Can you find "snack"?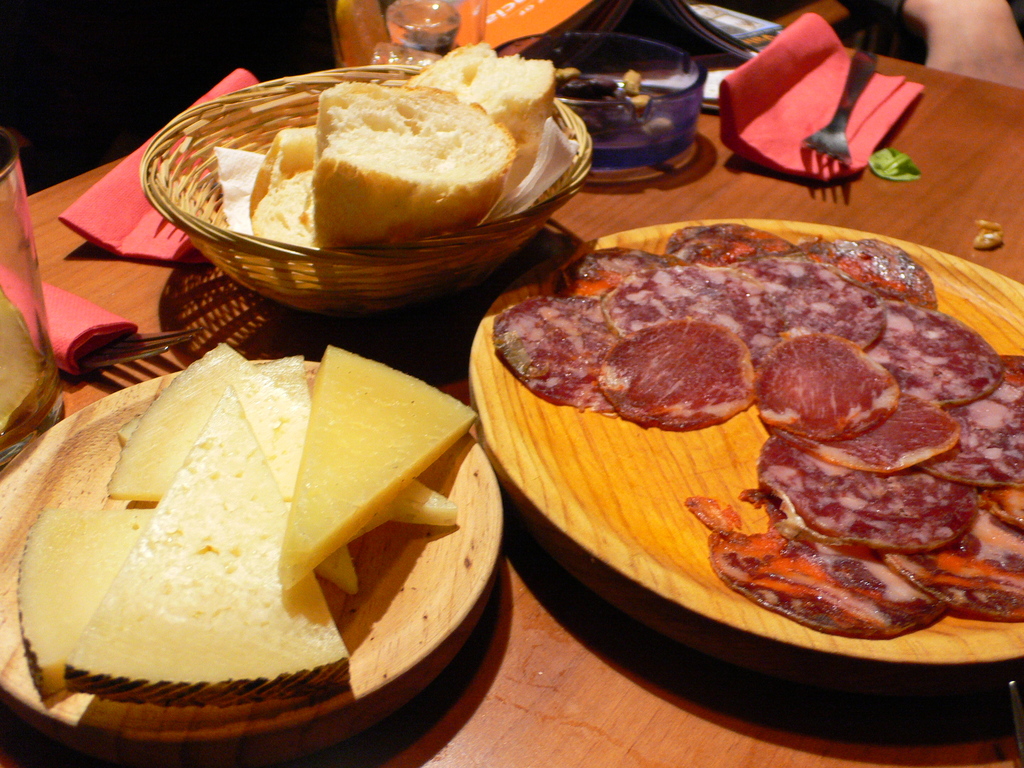
Yes, bounding box: [x1=405, y1=38, x2=563, y2=191].
